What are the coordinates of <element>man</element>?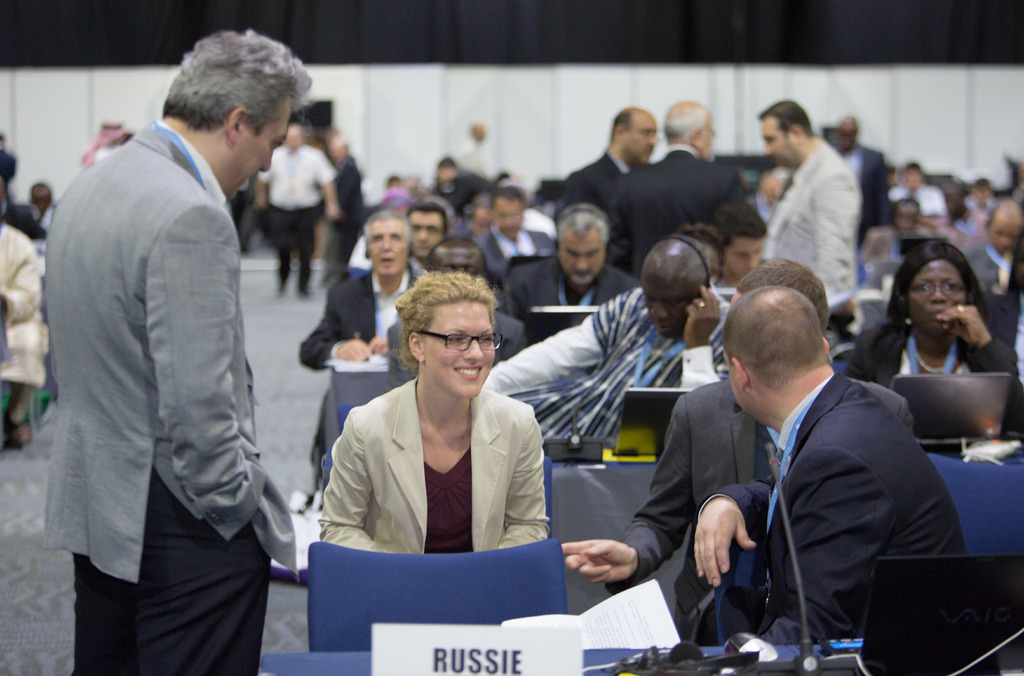
box(330, 115, 370, 249).
